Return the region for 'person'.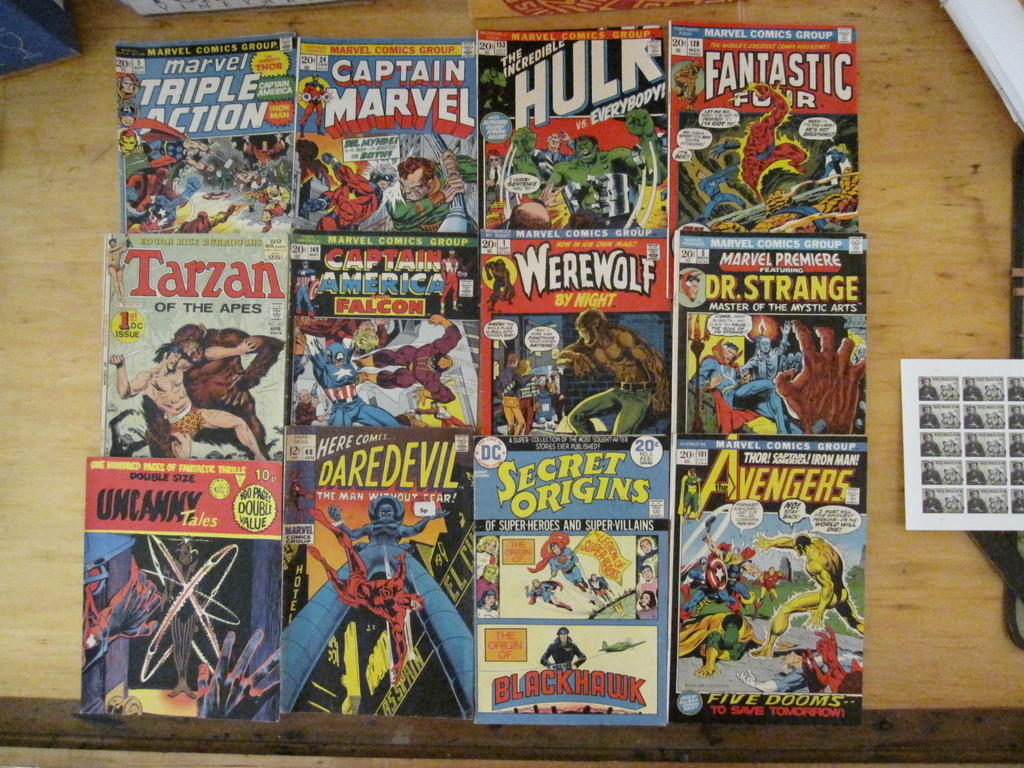
(x1=636, y1=590, x2=655, y2=618).
